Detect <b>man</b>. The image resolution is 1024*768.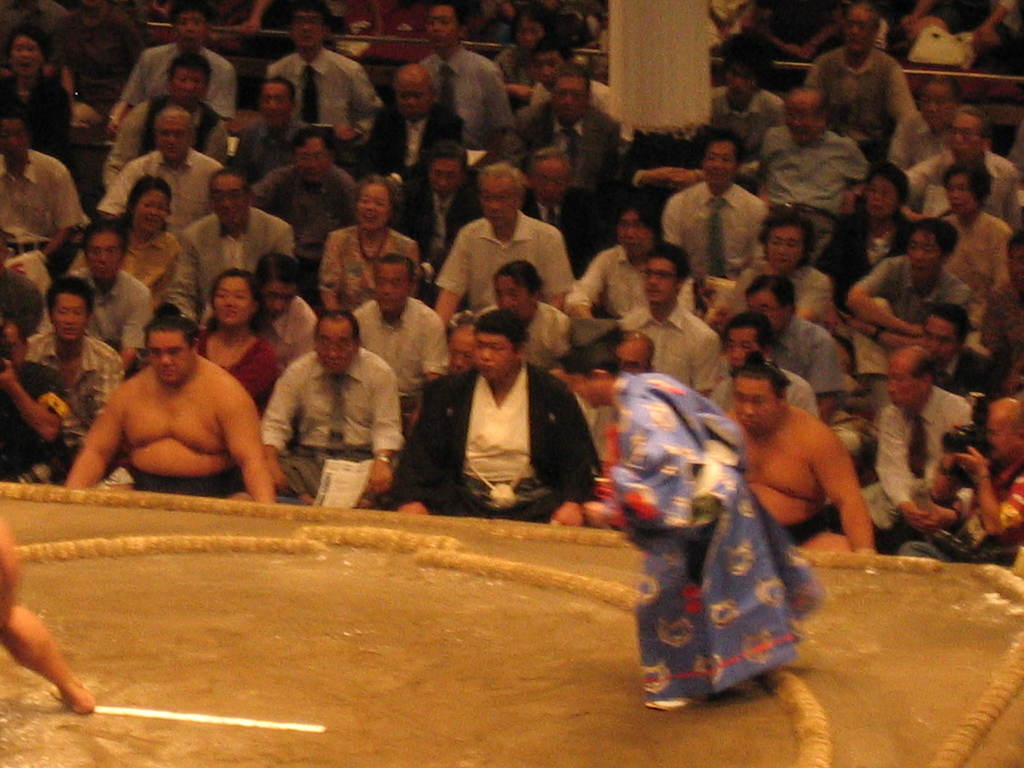
694/307/822/421.
